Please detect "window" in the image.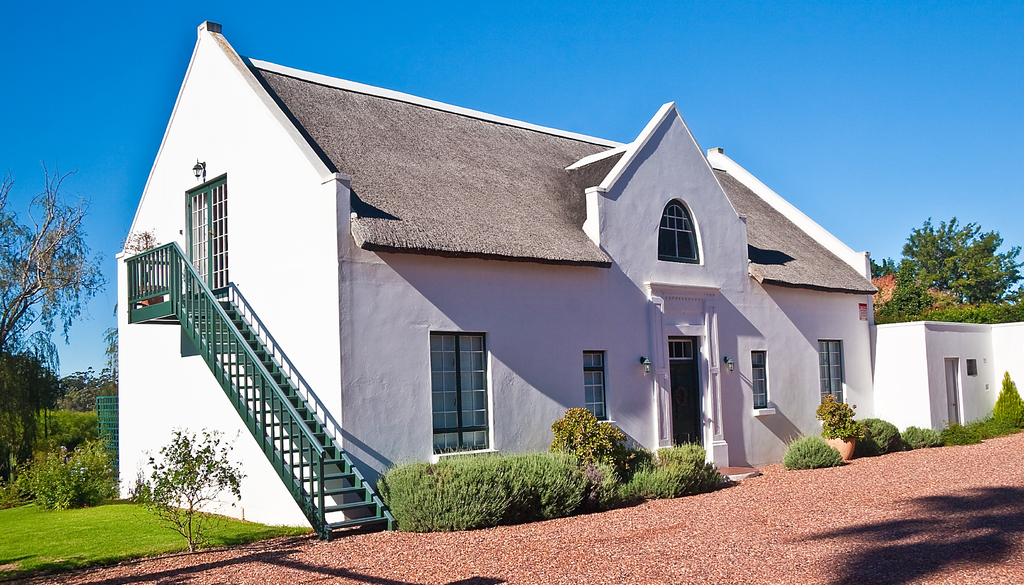
box=[586, 351, 611, 418].
